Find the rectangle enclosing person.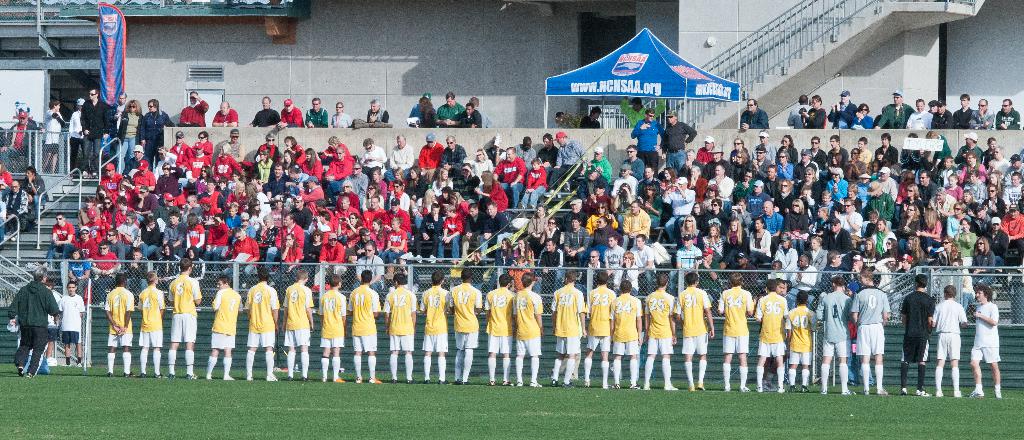
{"x1": 849, "y1": 255, "x2": 870, "y2": 292}.
